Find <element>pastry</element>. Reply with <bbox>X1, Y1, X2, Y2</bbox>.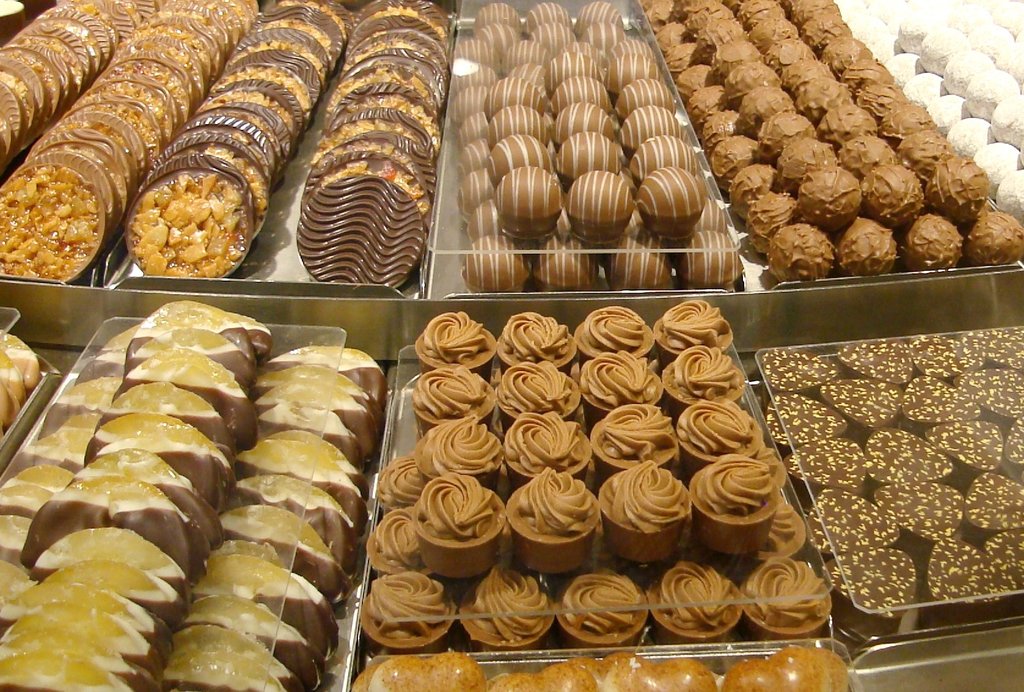
<bbox>359, 573, 463, 648</bbox>.
